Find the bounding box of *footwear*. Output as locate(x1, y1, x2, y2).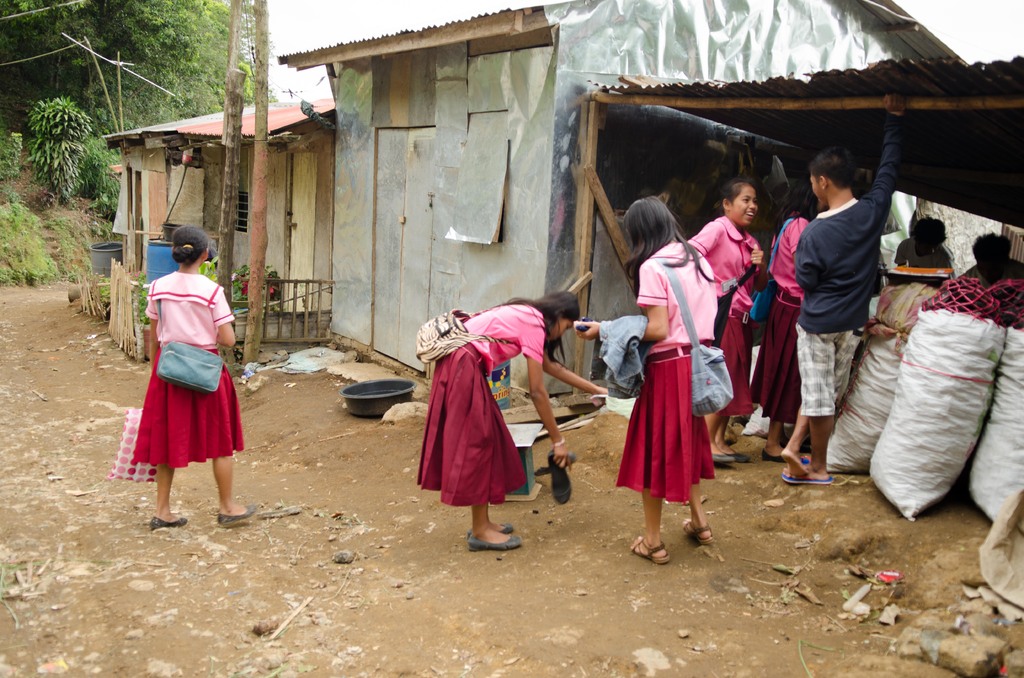
locate(683, 519, 716, 544).
